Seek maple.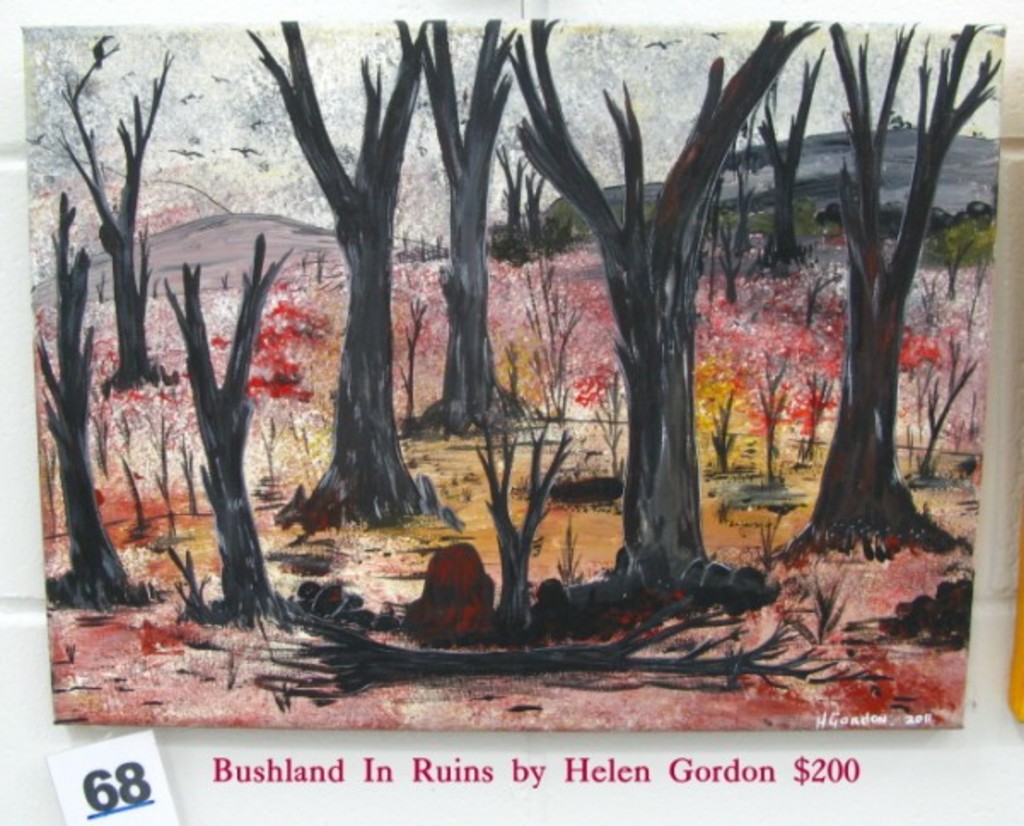
<box>497,9,826,621</box>.
